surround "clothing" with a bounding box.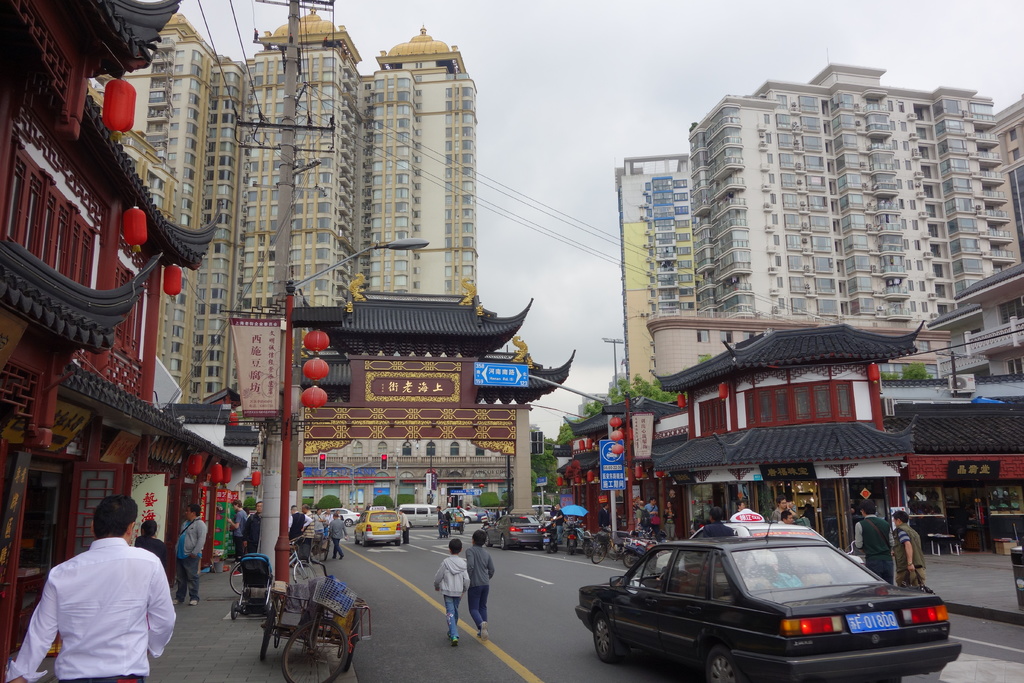
region(26, 525, 173, 677).
